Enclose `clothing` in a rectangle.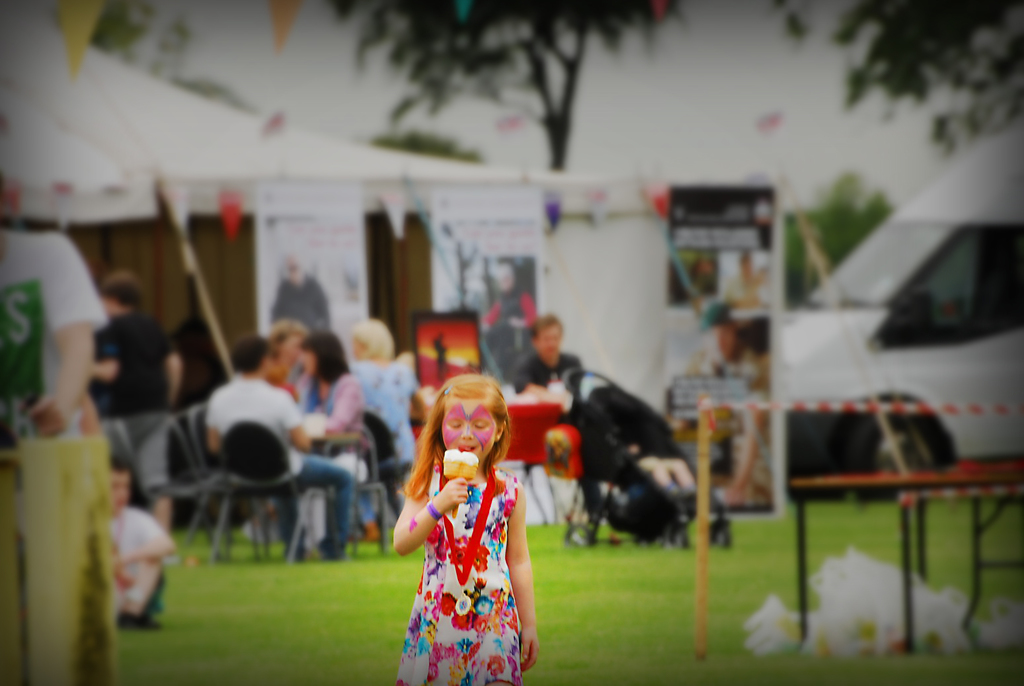
514/351/582/425.
